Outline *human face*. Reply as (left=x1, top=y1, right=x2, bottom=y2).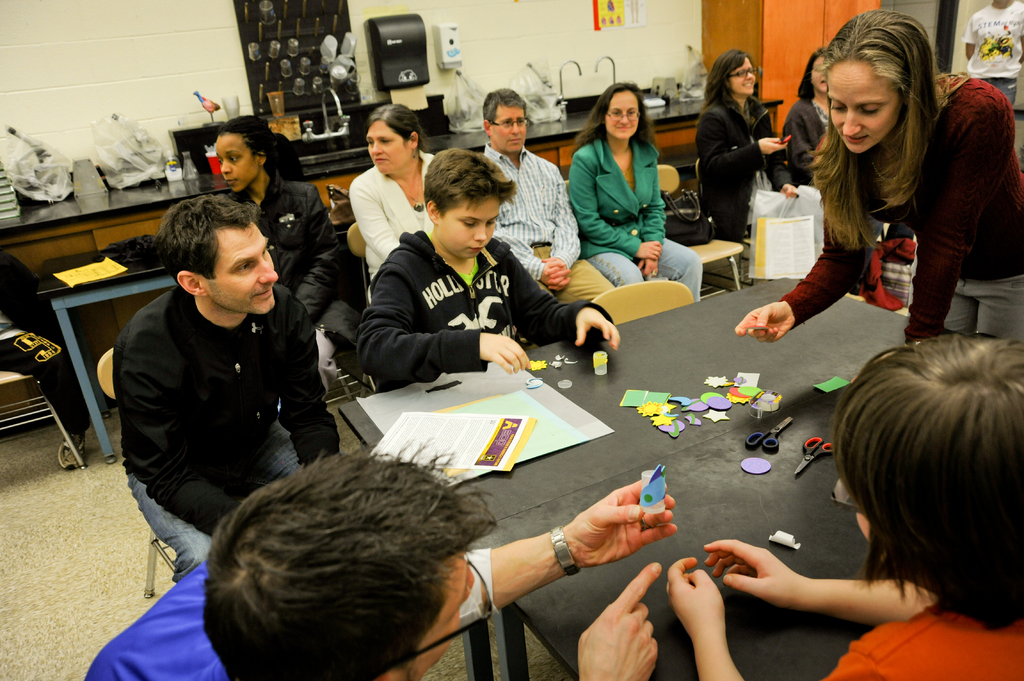
(left=490, top=100, right=531, bottom=152).
